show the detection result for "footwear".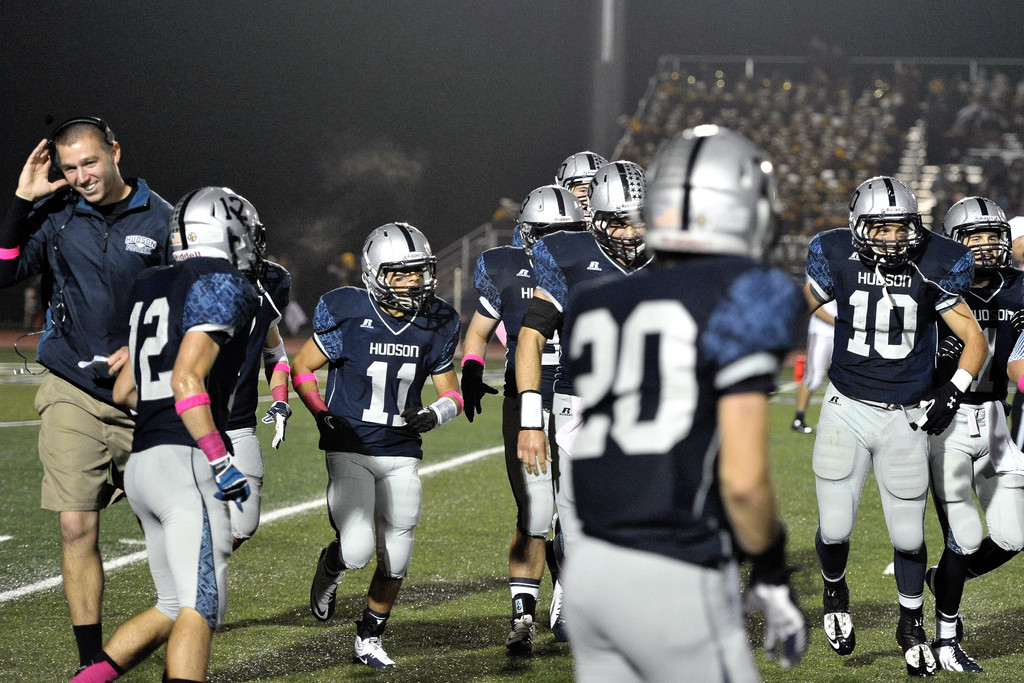
bbox=[548, 579, 568, 644].
